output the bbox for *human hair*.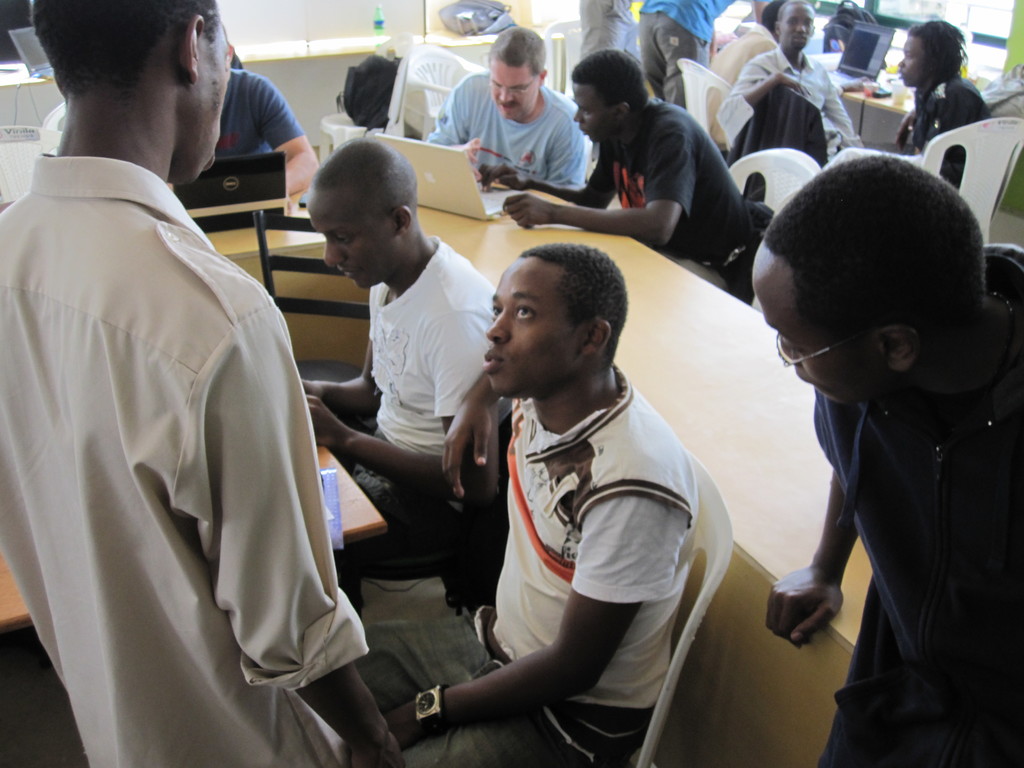
bbox=(27, 2, 220, 128).
